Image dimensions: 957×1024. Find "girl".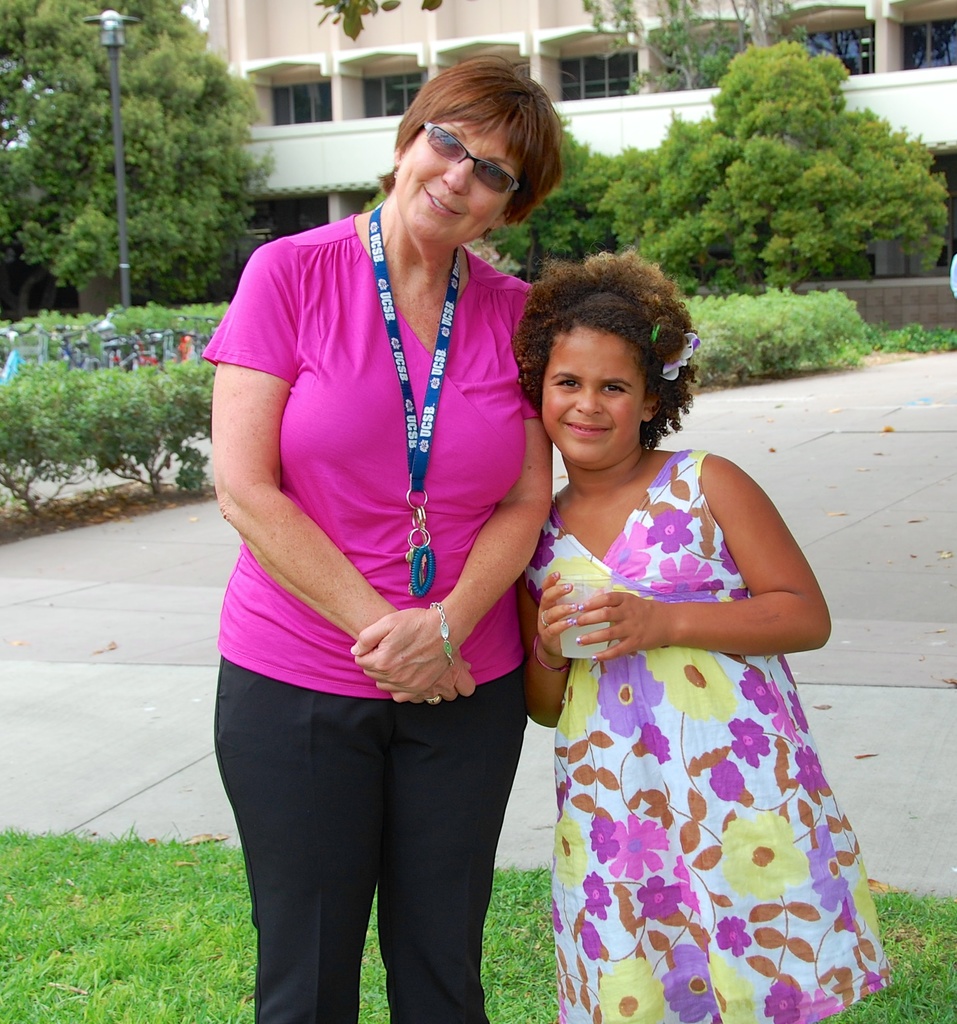
<box>513,254,894,1022</box>.
